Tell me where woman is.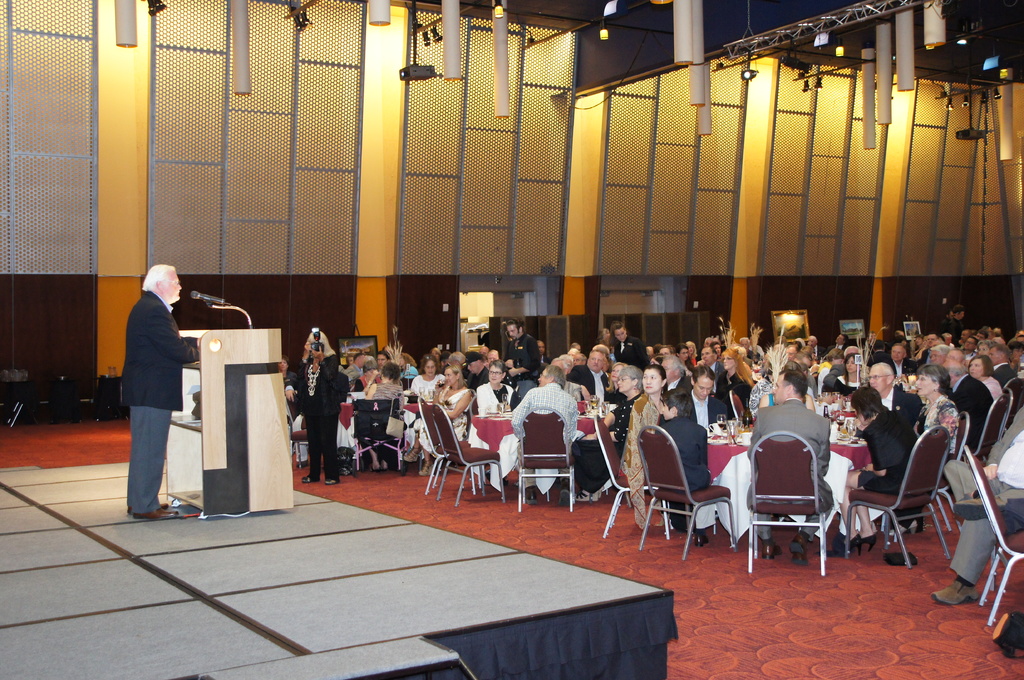
woman is at (837, 386, 916, 557).
